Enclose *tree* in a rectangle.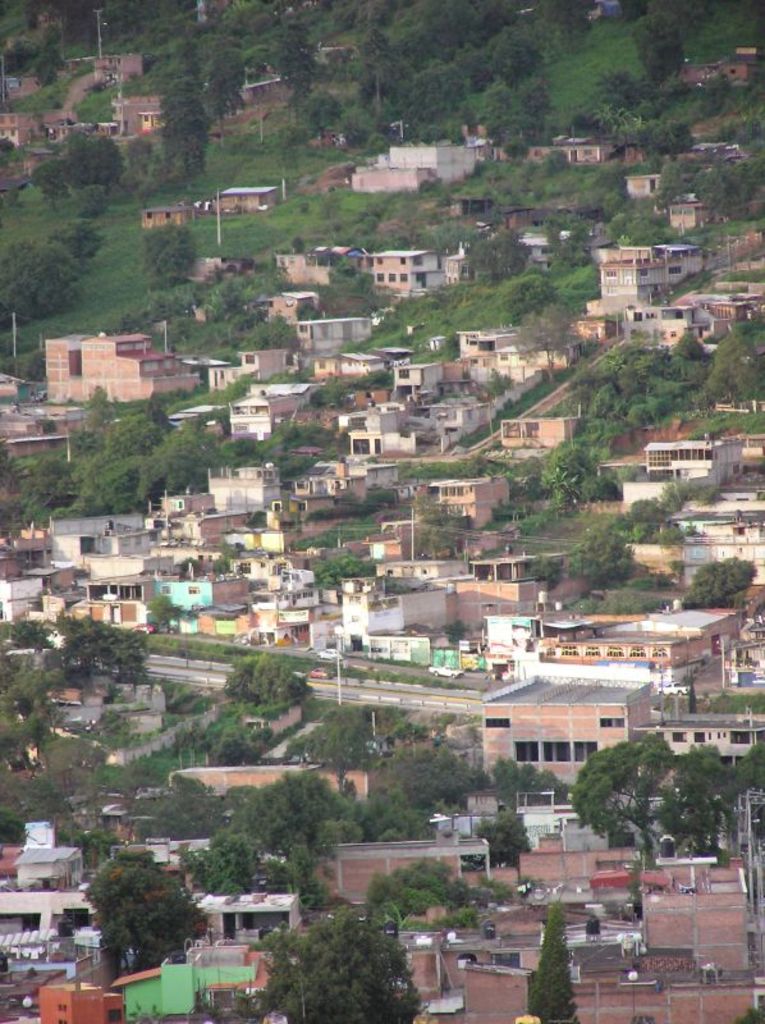
<region>37, 133, 120, 198</region>.
